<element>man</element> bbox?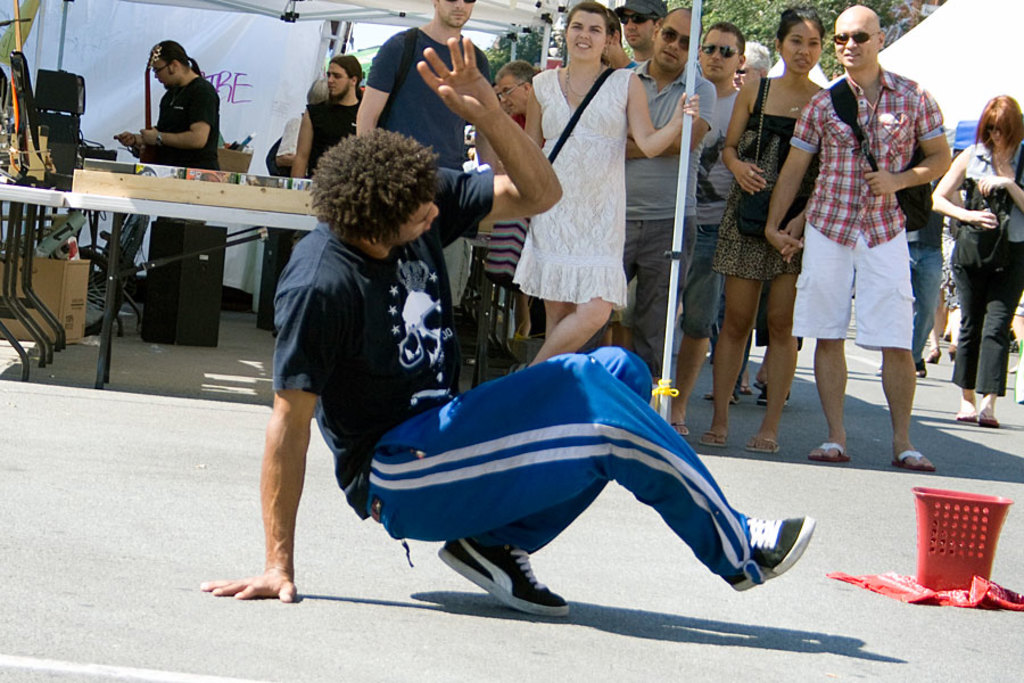
left=625, top=7, right=716, bottom=395
